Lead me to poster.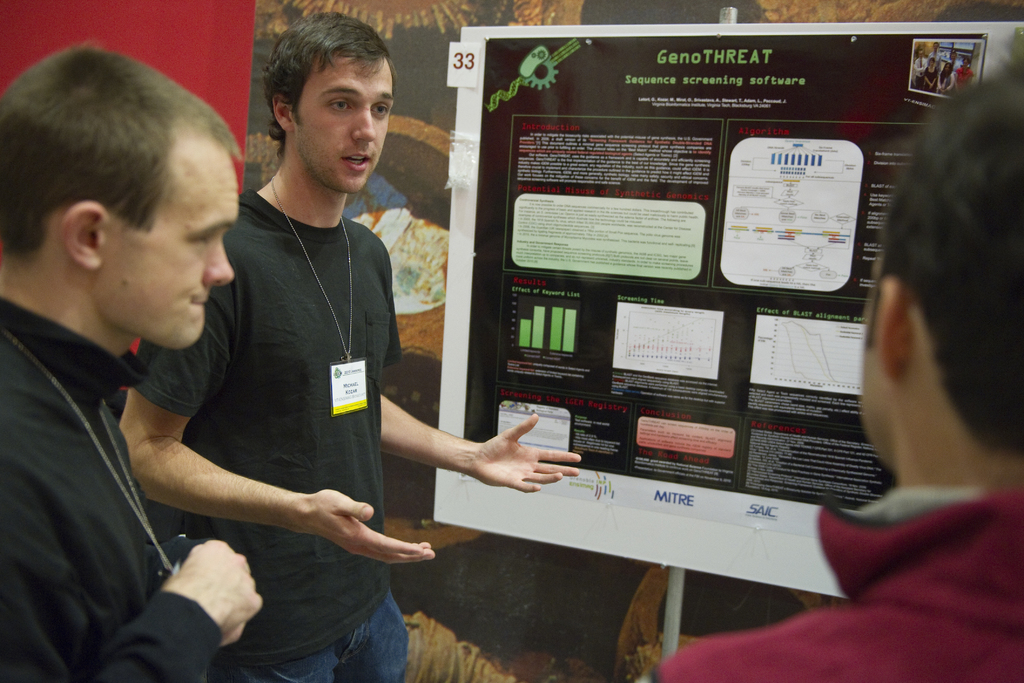
Lead to 469:33:986:514.
